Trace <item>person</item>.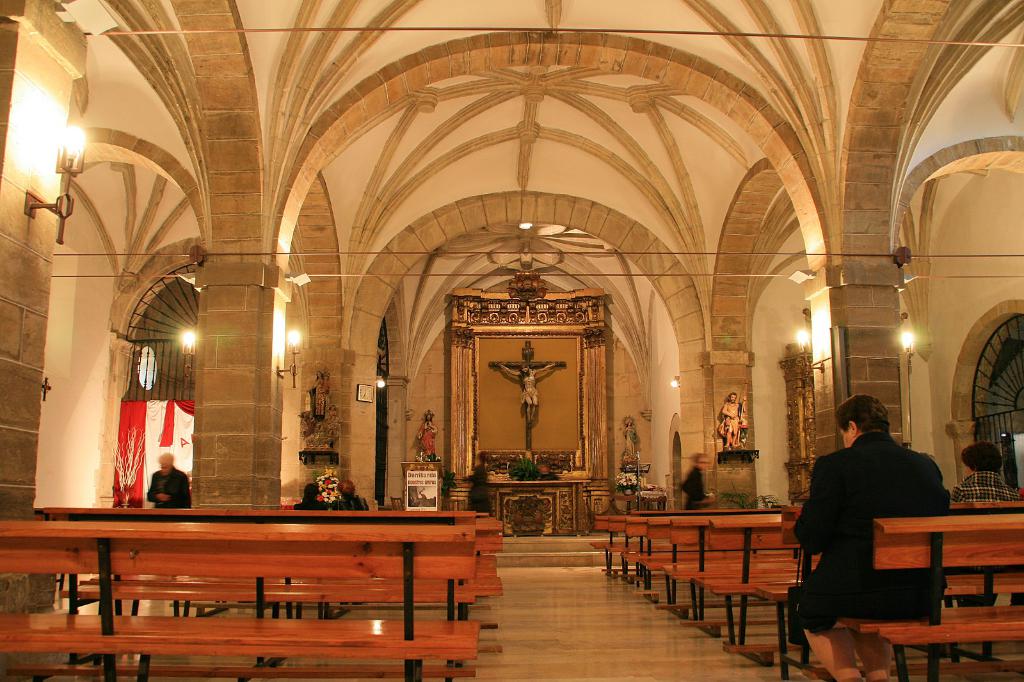
Traced to pyautogui.locateOnScreen(412, 404, 438, 461).
